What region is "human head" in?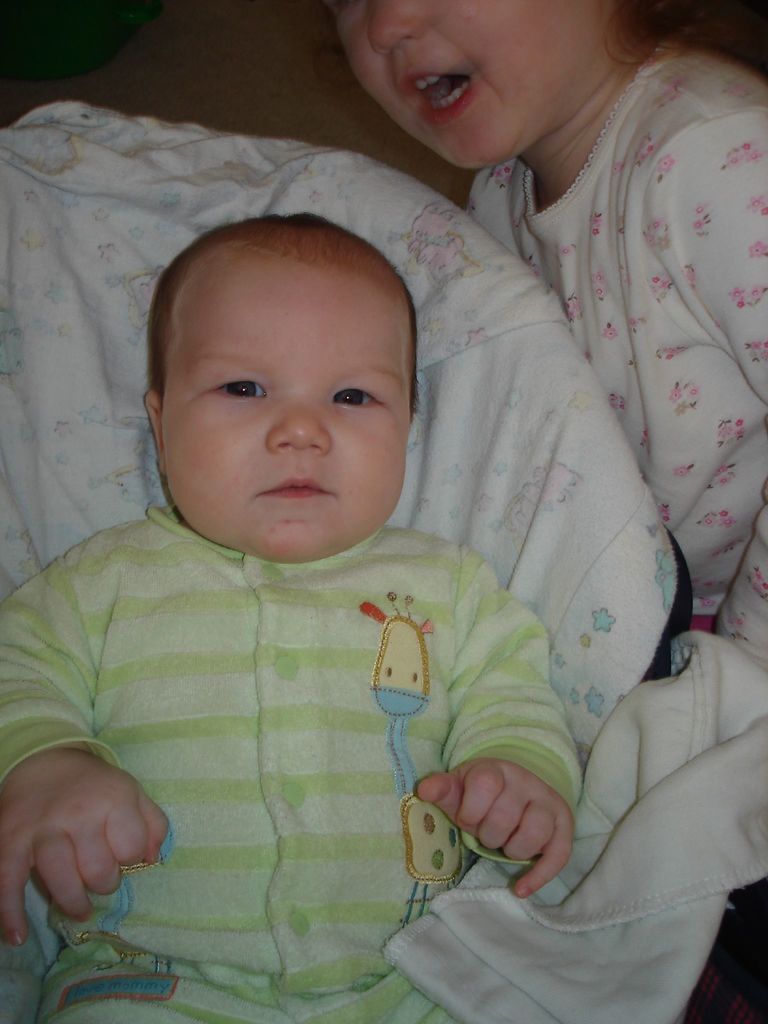
321,0,658,168.
